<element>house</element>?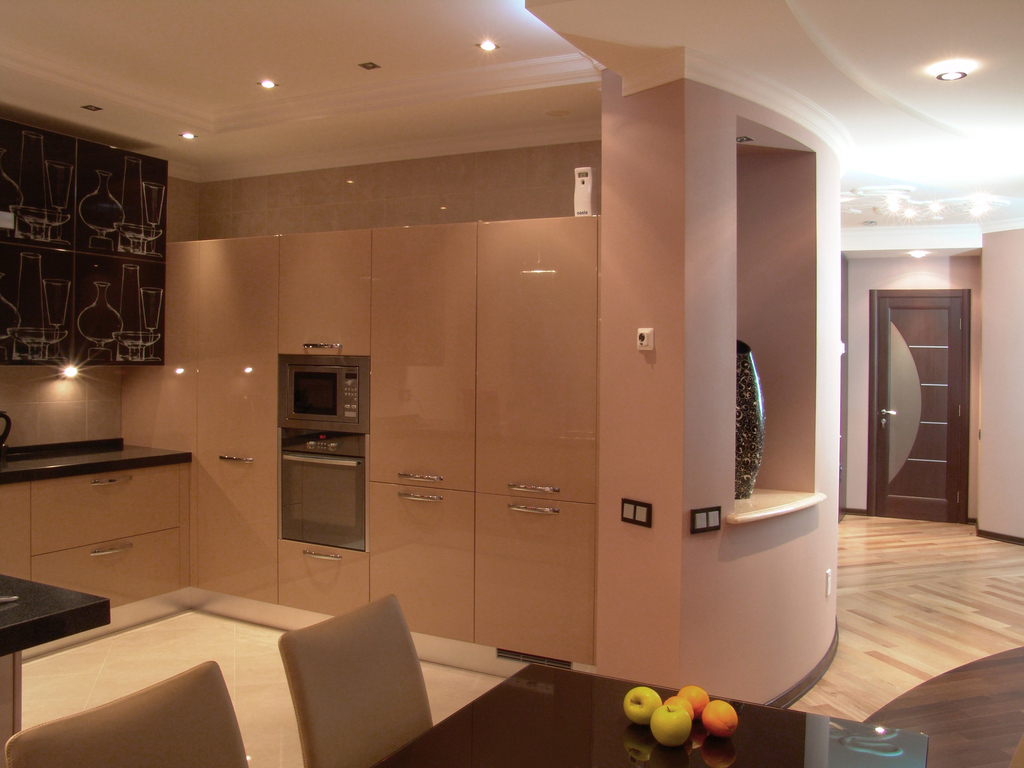
(x1=0, y1=0, x2=1023, y2=767)
